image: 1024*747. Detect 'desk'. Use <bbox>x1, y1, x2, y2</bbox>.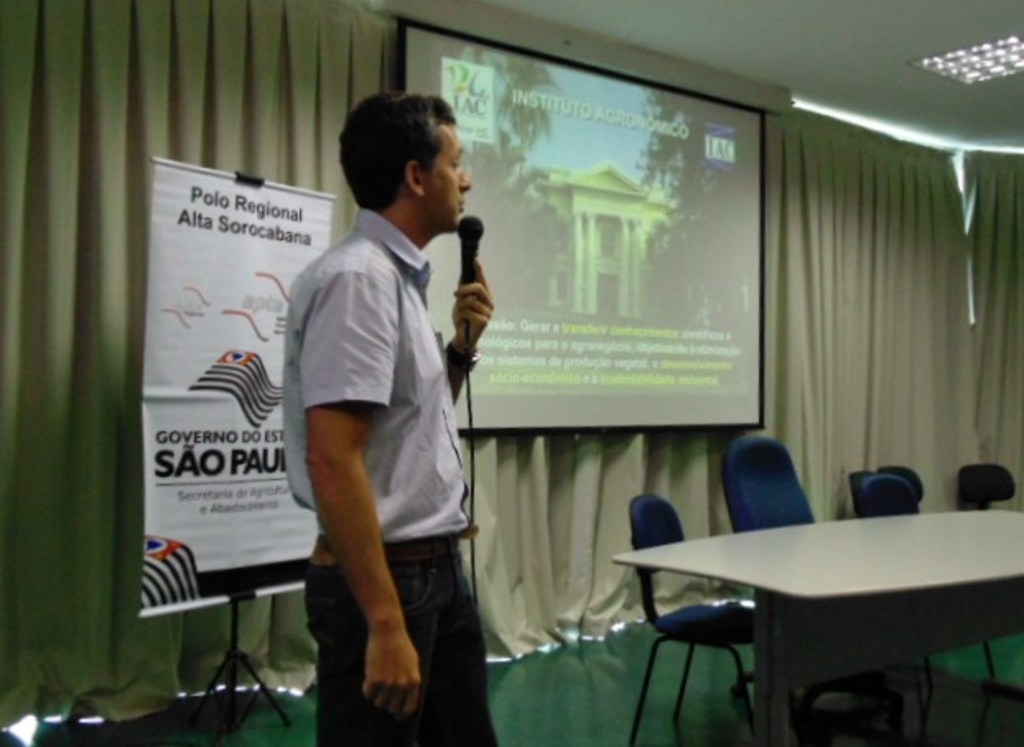
<bbox>607, 471, 993, 734</bbox>.
